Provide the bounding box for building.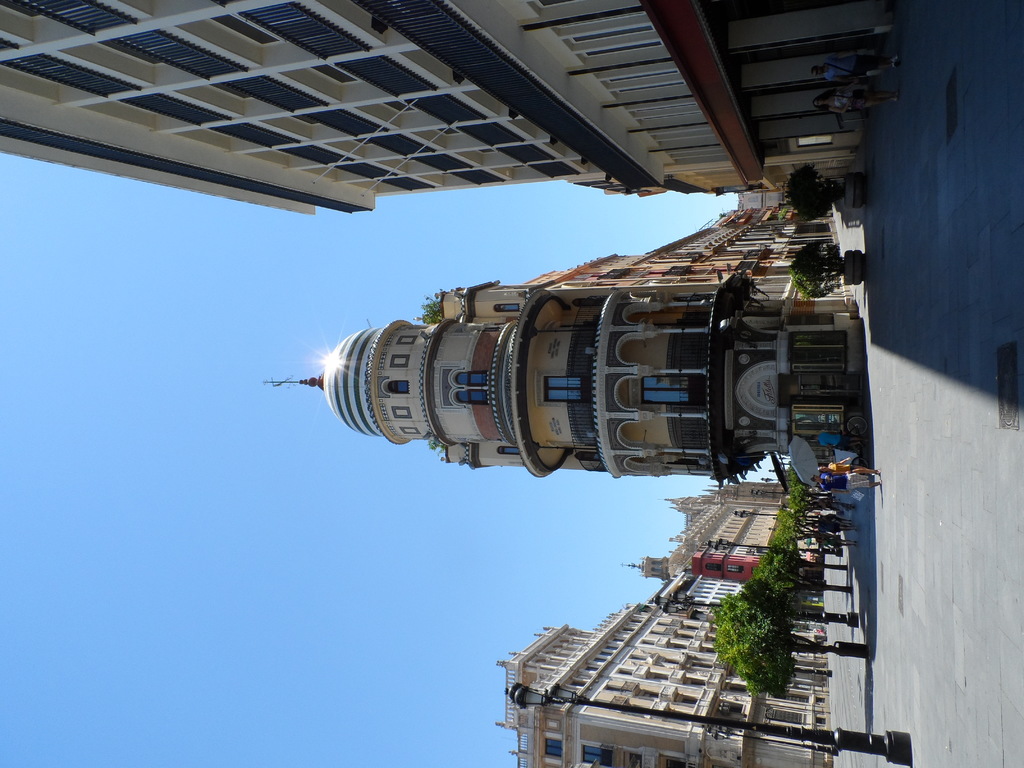
Rect(493, 478, 820, 761).
